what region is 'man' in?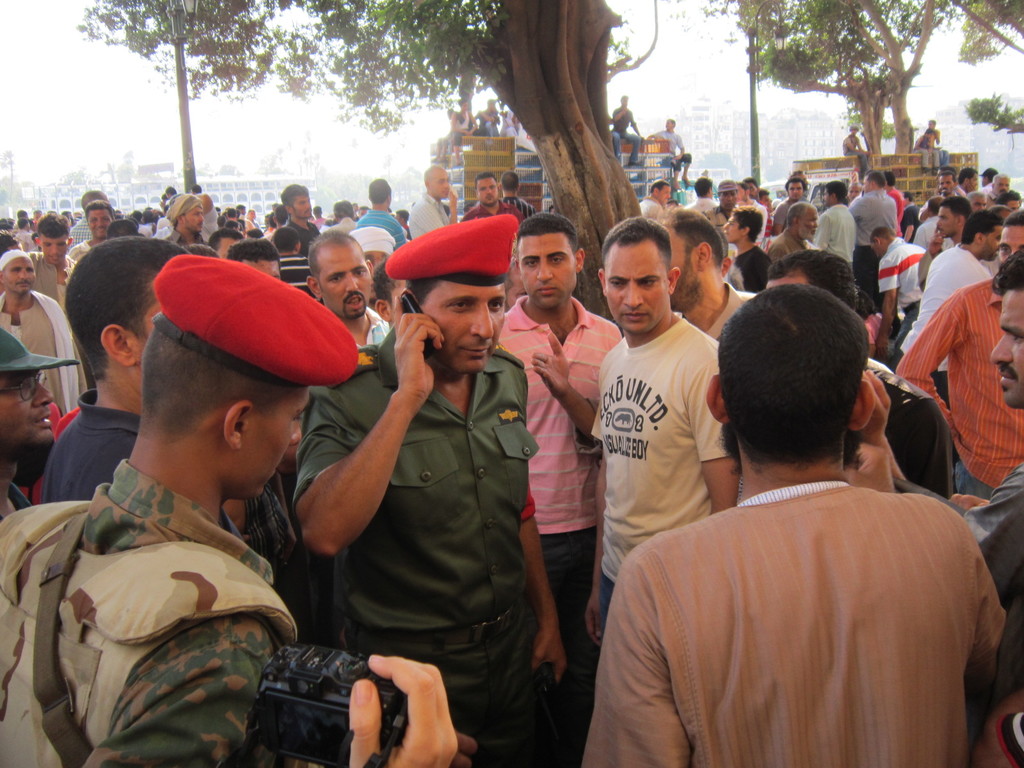
l=0, t=252, r=83, b=417.
